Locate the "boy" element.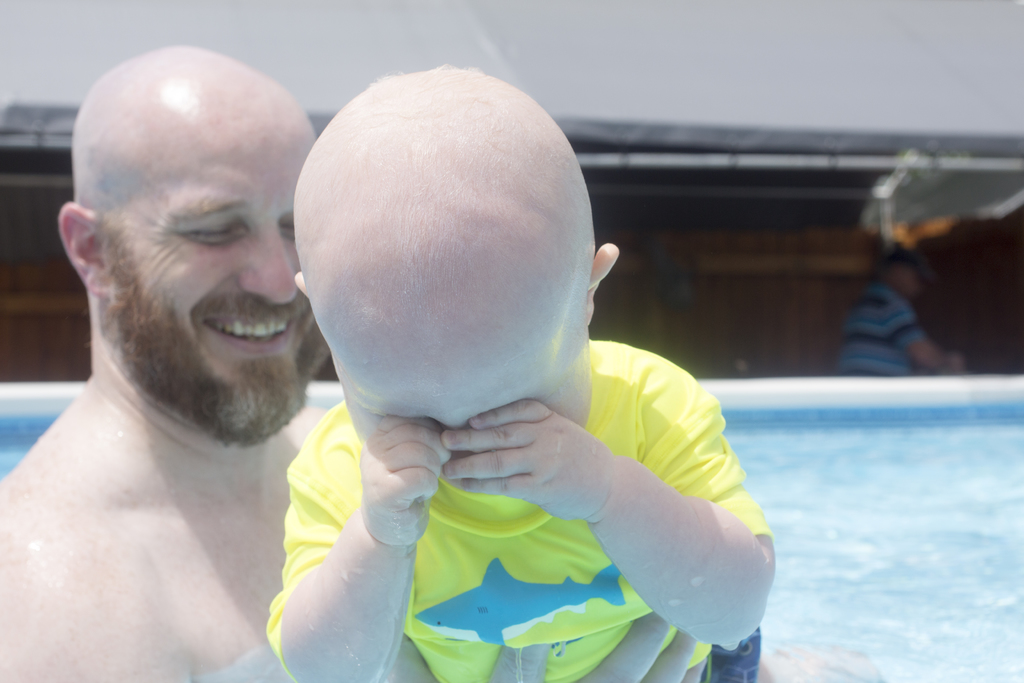
Element bbox: bbox=[198, 59, 794, 647].
